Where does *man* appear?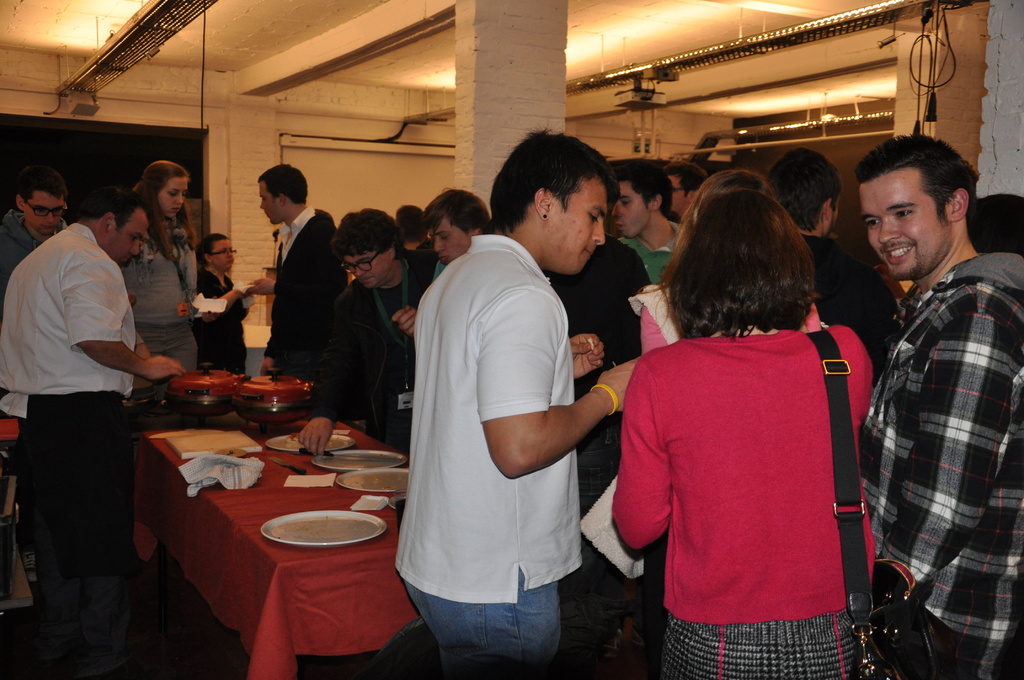
Appears at box=[609, 158, 686, 275].
